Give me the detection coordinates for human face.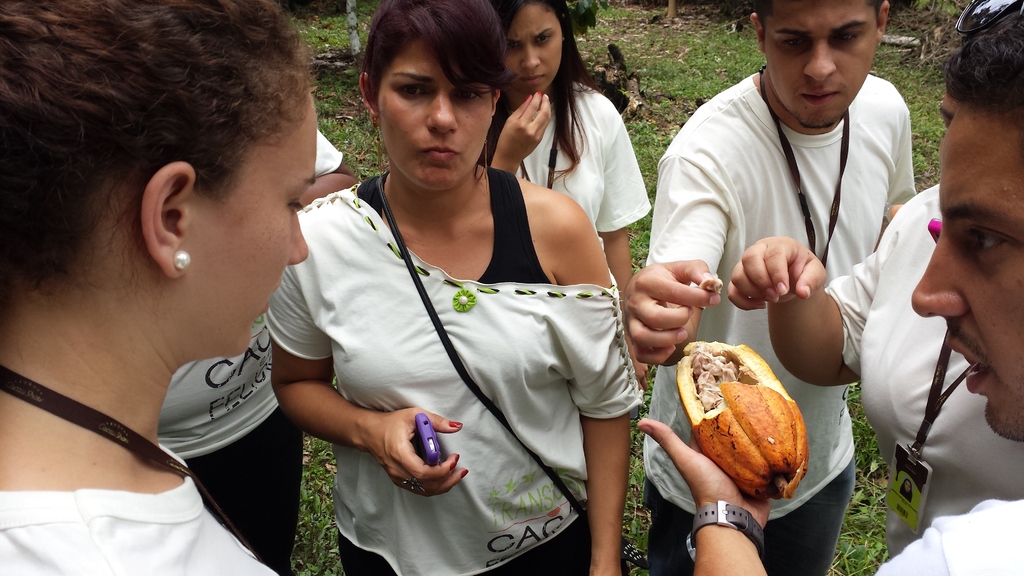
(x1=376, y1=31, x2=495, y2=189).
